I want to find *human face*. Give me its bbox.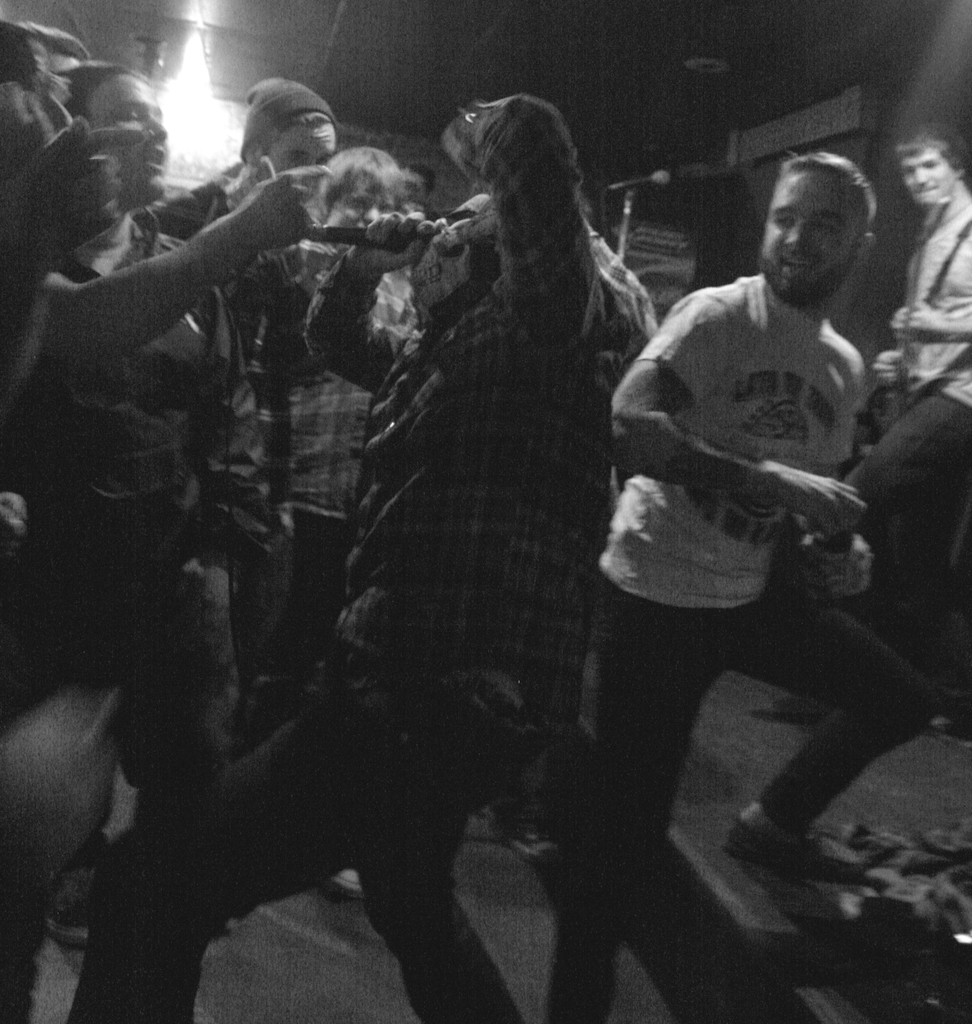
86 76 163 200.
